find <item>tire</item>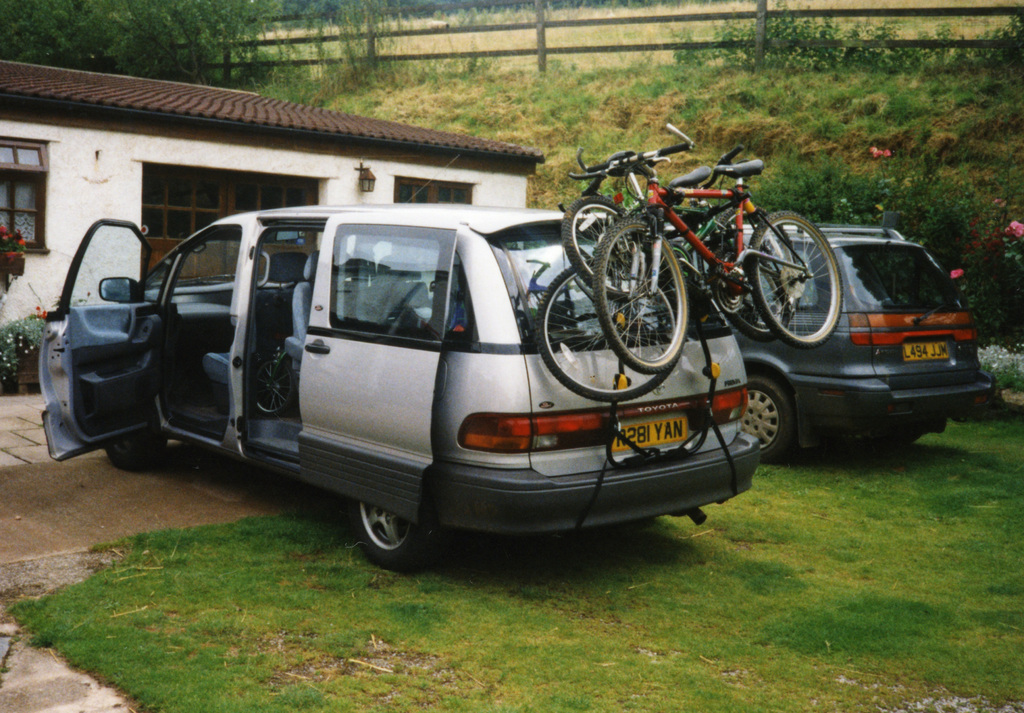
{"left": 252, "top": 357, "right": 295, "bottom": 413}
